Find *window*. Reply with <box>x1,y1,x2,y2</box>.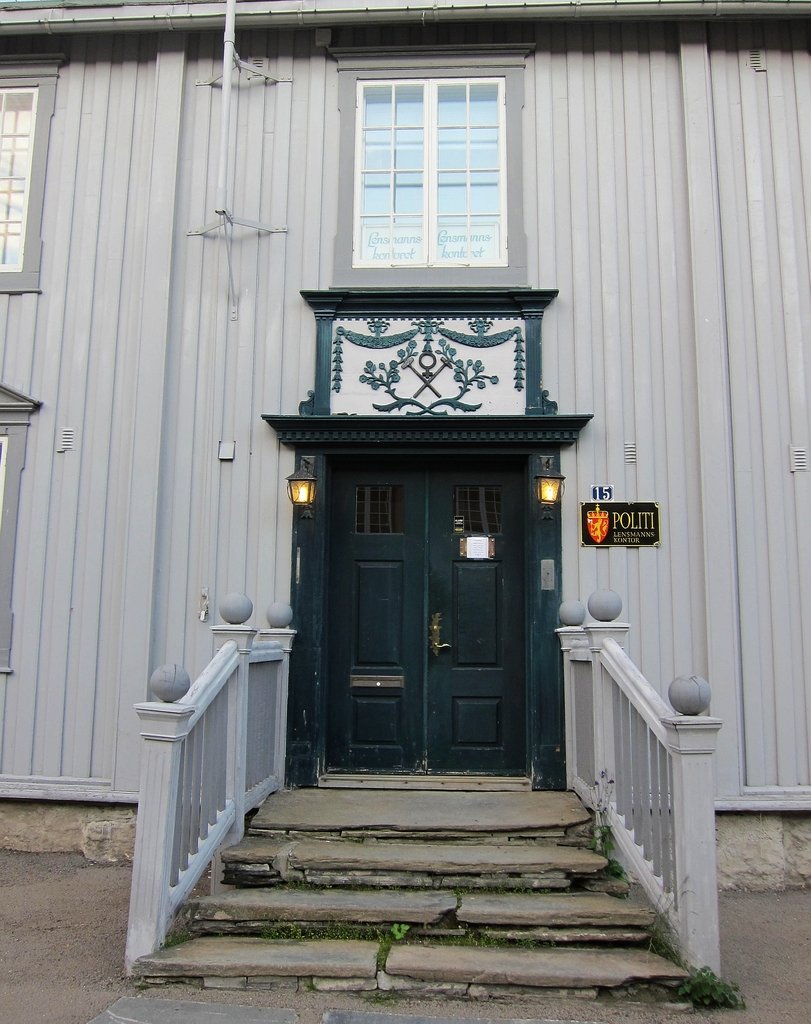
<box>354,47,533,269</box>.
